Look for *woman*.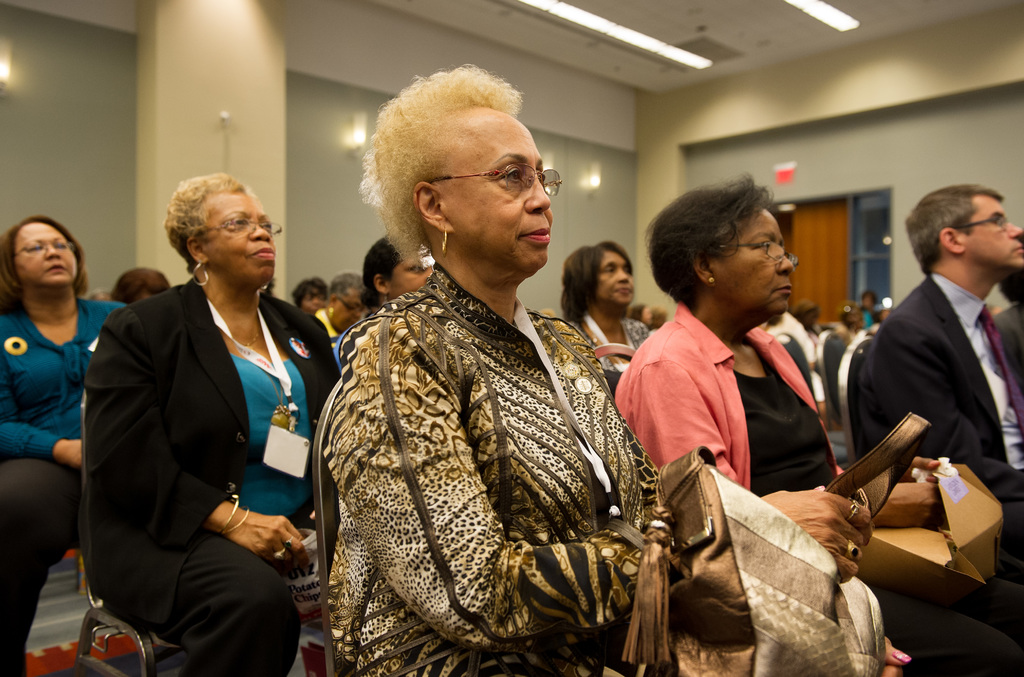
Found: (x1=0, y1=216, x2=129, y2=676).
